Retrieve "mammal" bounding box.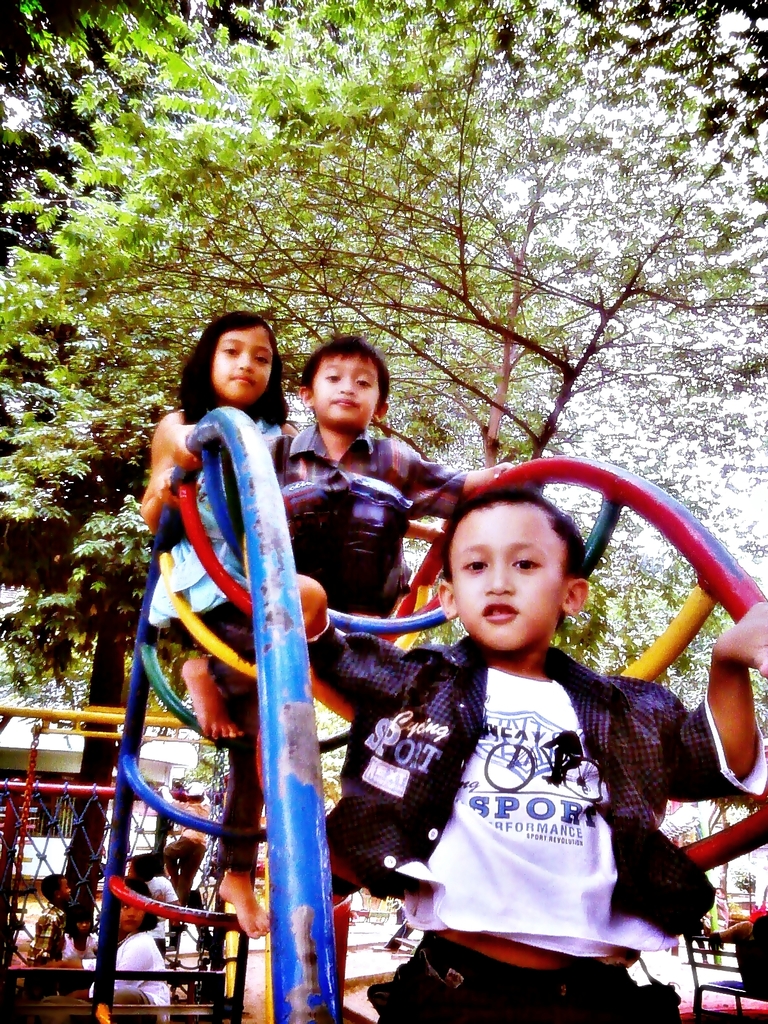
Bounding box: [91,884,170,1012].
